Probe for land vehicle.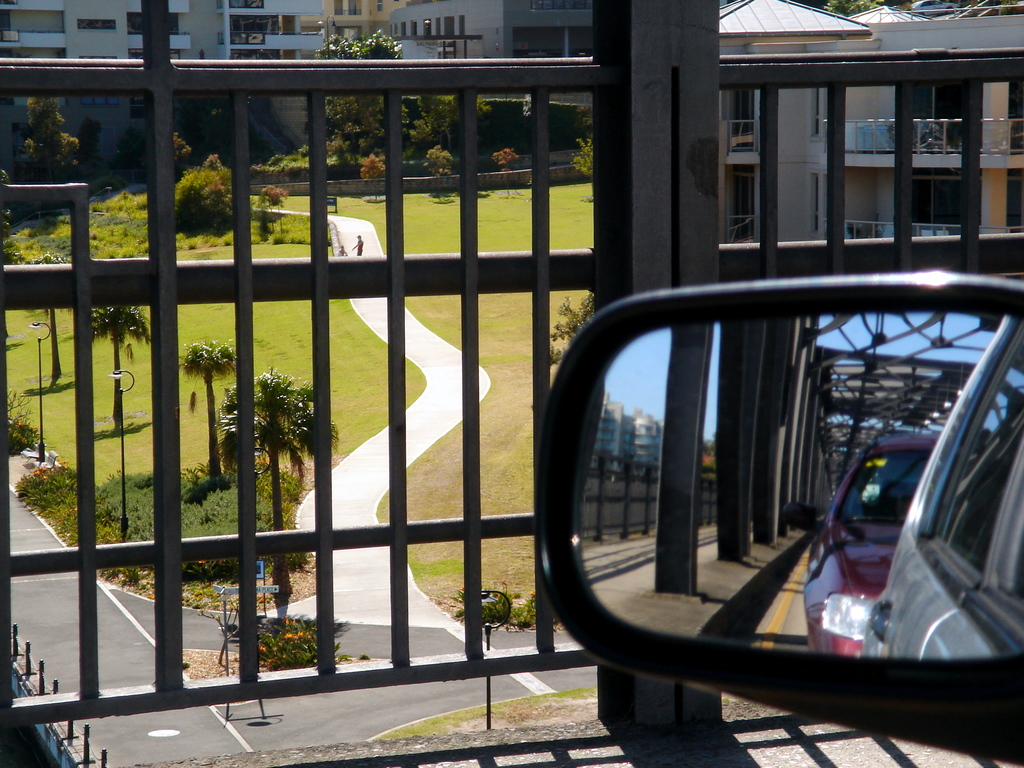
Probe result: 516, 218, 1023, 743.
